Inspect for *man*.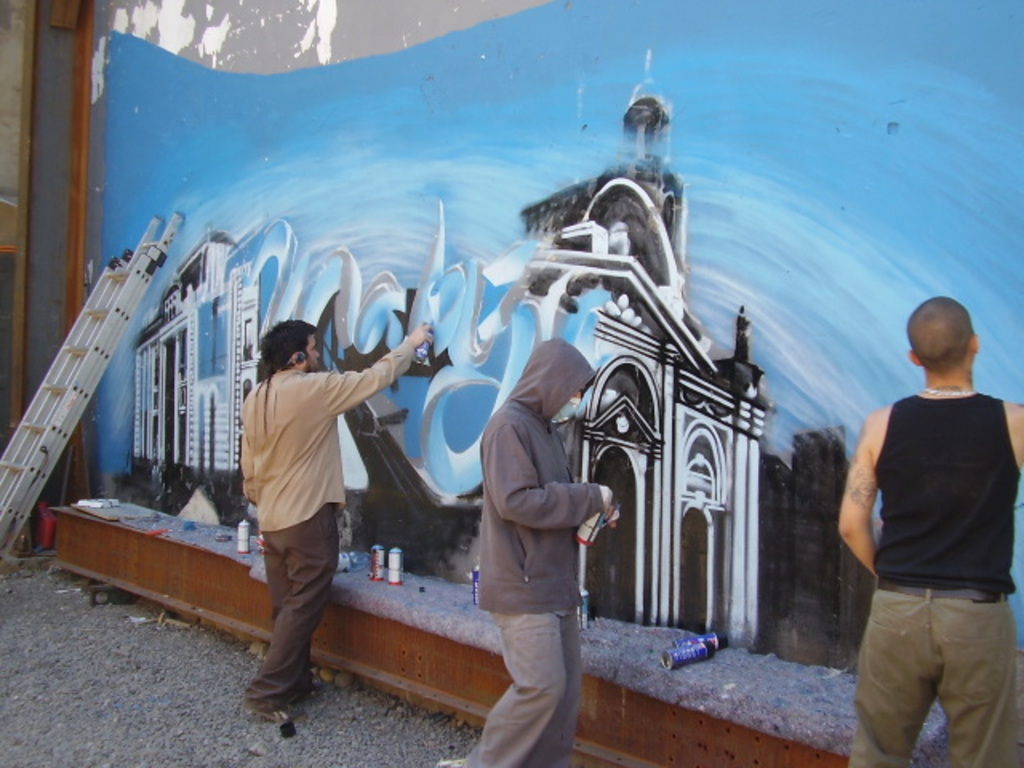
Inspection: crop(237, 317, 442, 722).
